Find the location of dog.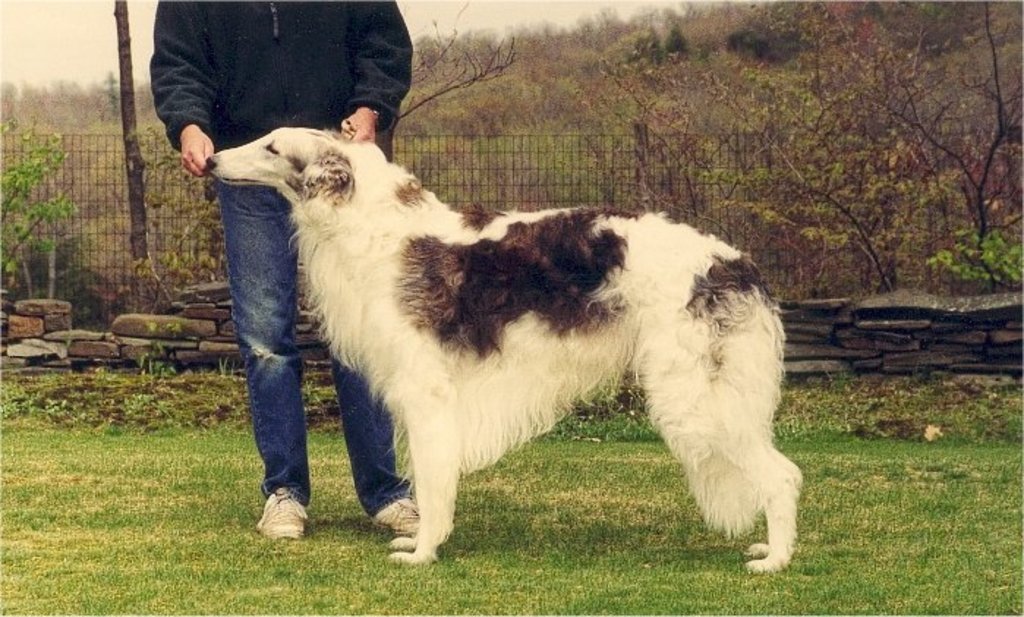
Location: region(205, 119, 807, 577).
